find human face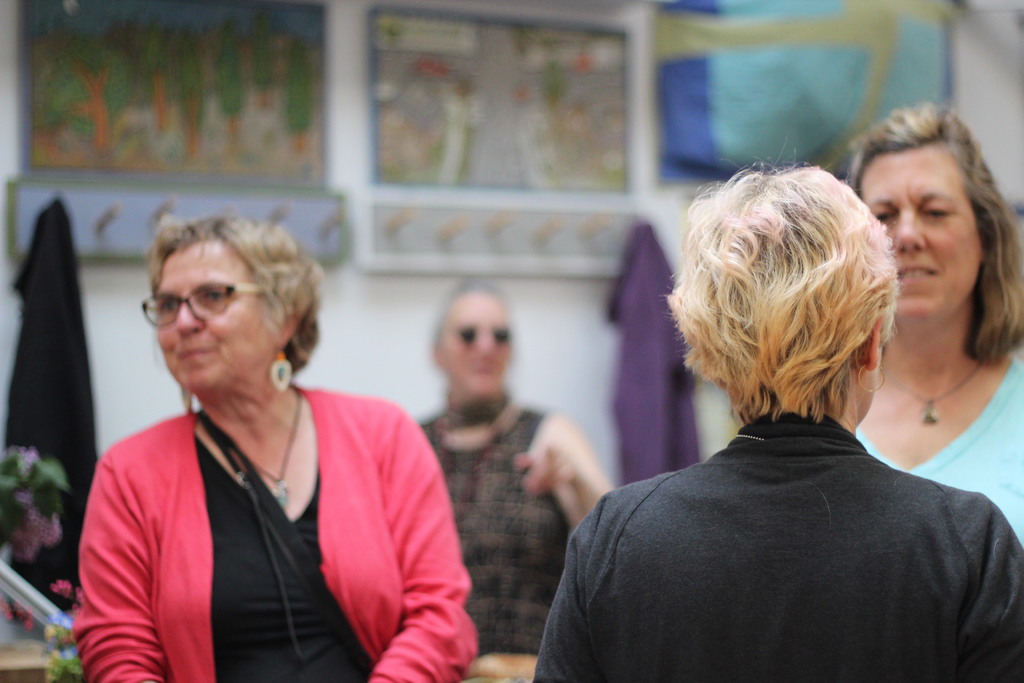
(left=442, top=296, right=513, bottom=403)
